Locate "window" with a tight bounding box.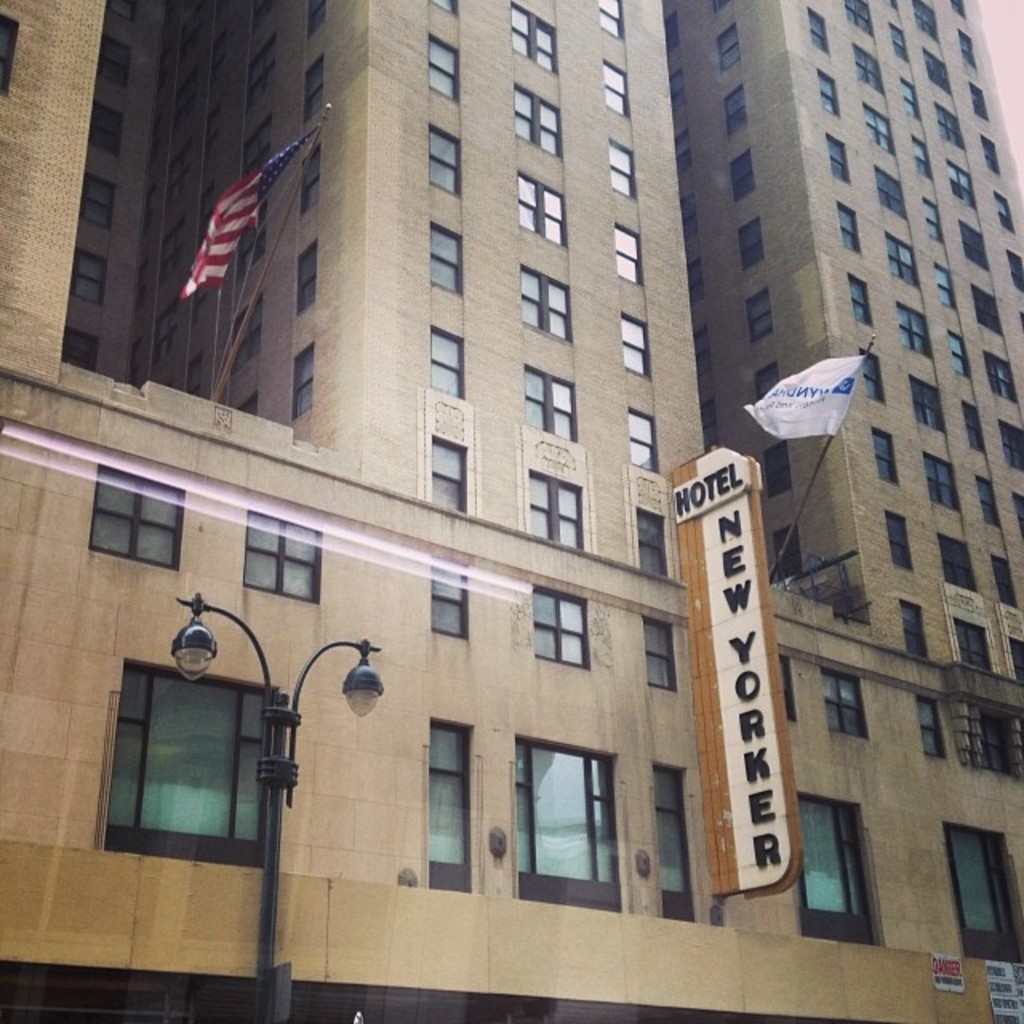
224, 293, 266, 370.
